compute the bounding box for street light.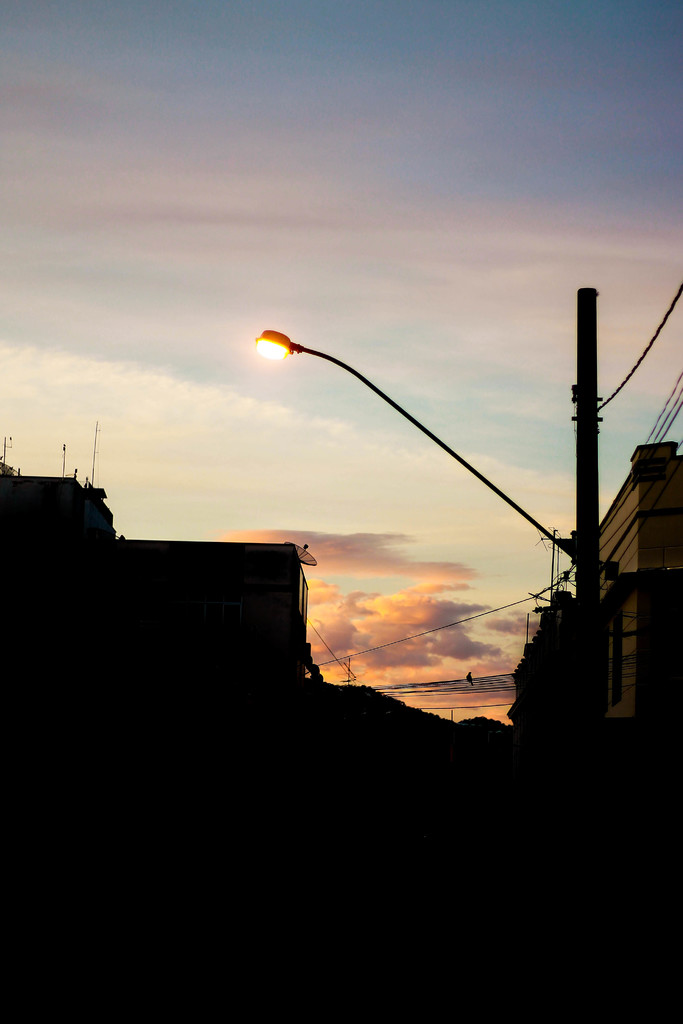
detection(265, 294, 550, 737).
